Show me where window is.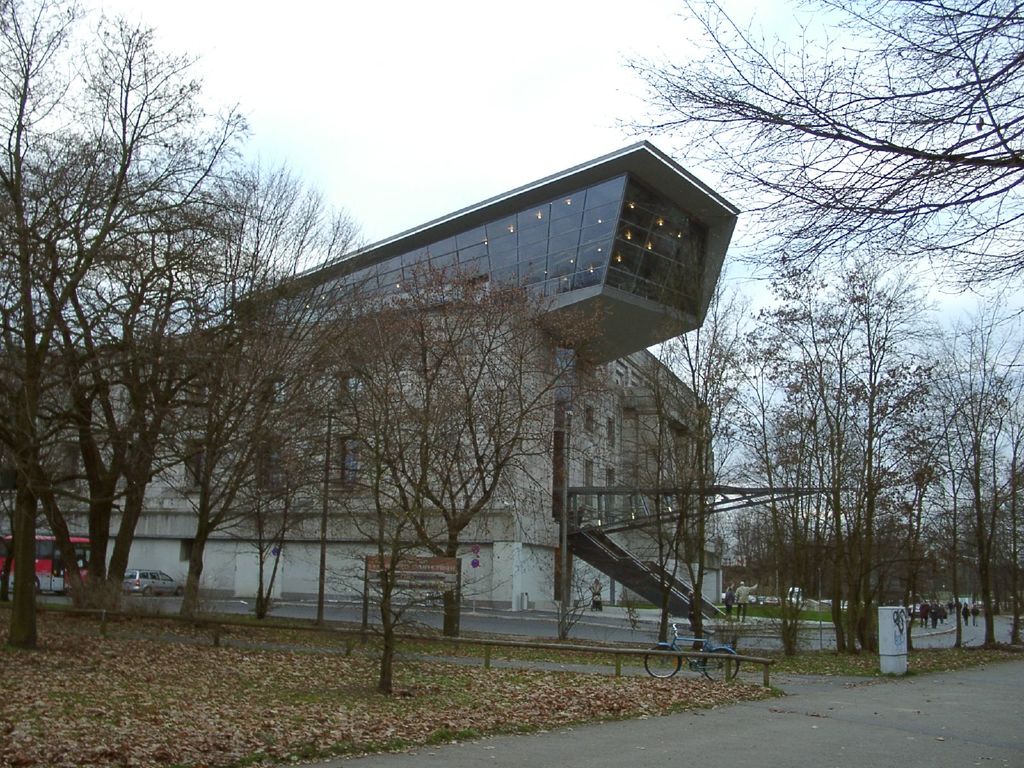
window is at x1=604, y1=414, x2=618, y2=448.
